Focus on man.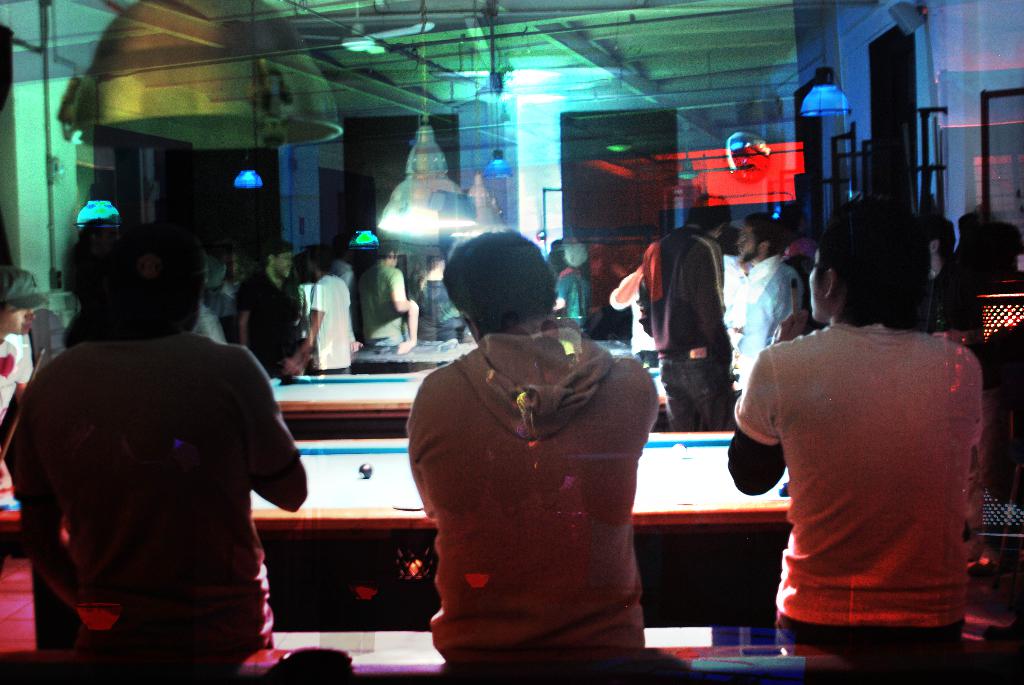
Focused at 0 269 42 516.
